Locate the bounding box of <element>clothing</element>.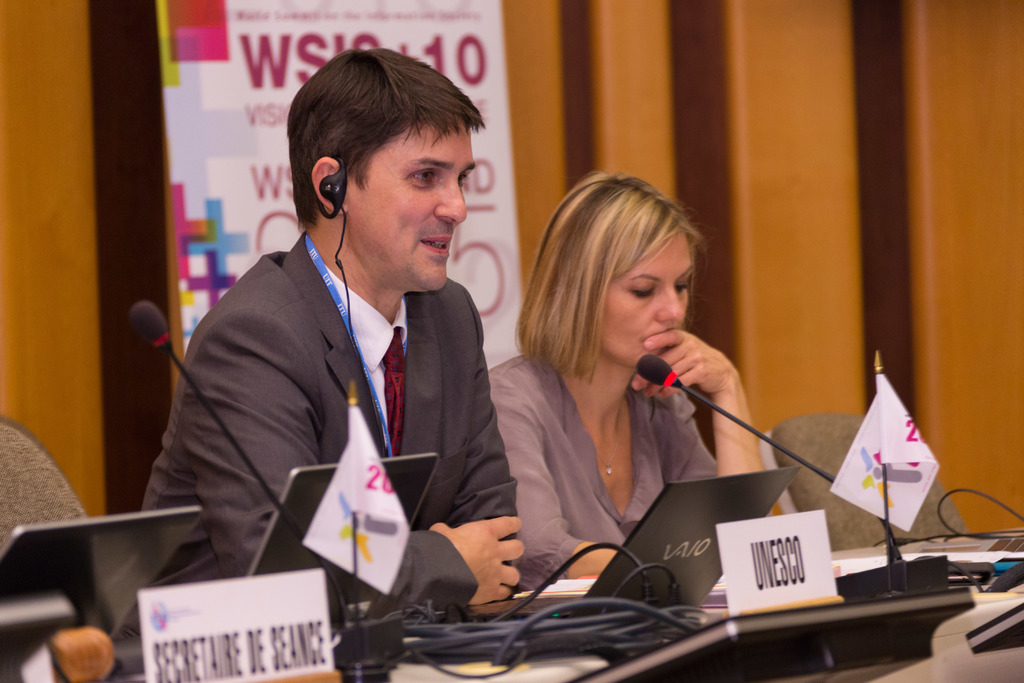
Bounding box: box=[486, 345, 718, 586].
